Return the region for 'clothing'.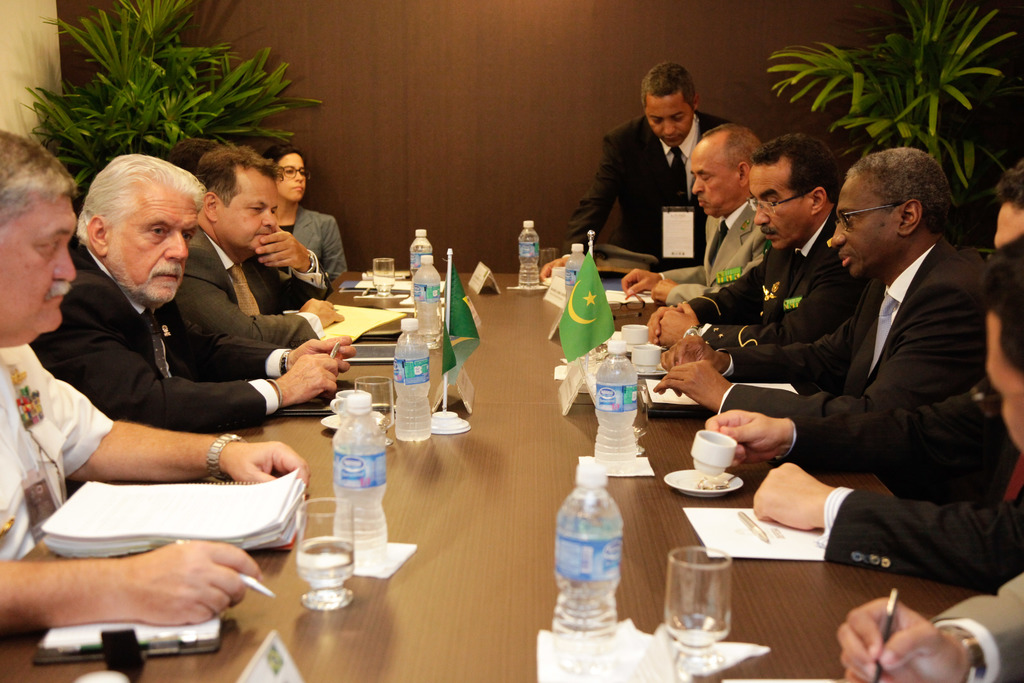
<box>36,236,301,432</box>.
